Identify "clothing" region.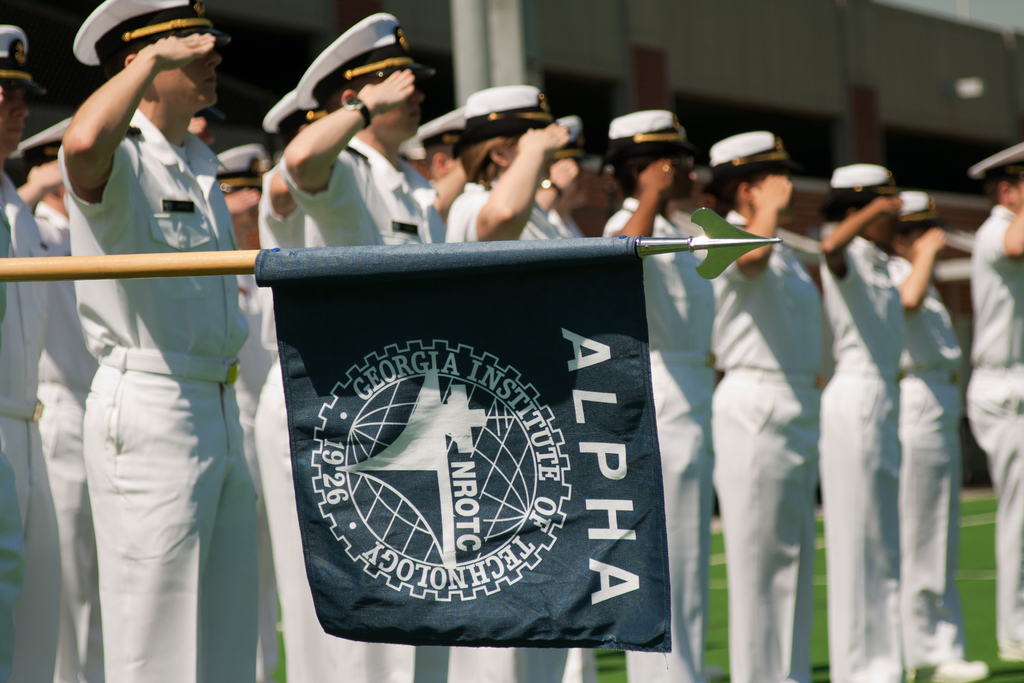
Region: l=884, t=258, r=963, b=667.
